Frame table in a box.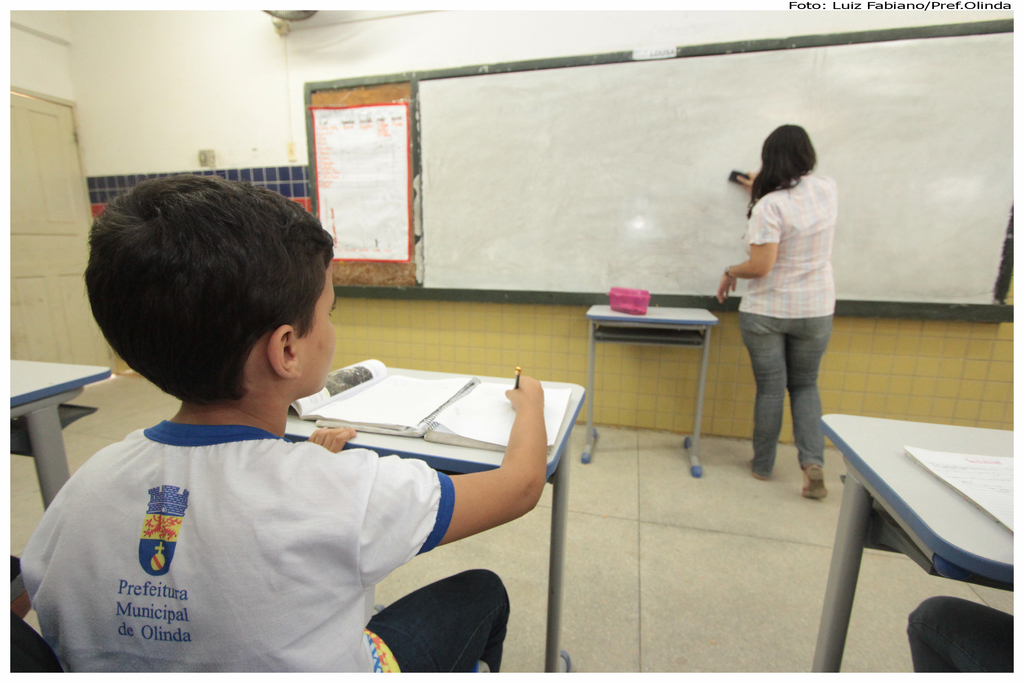
x1=803 y1=376 x2=1018 y2=679.
